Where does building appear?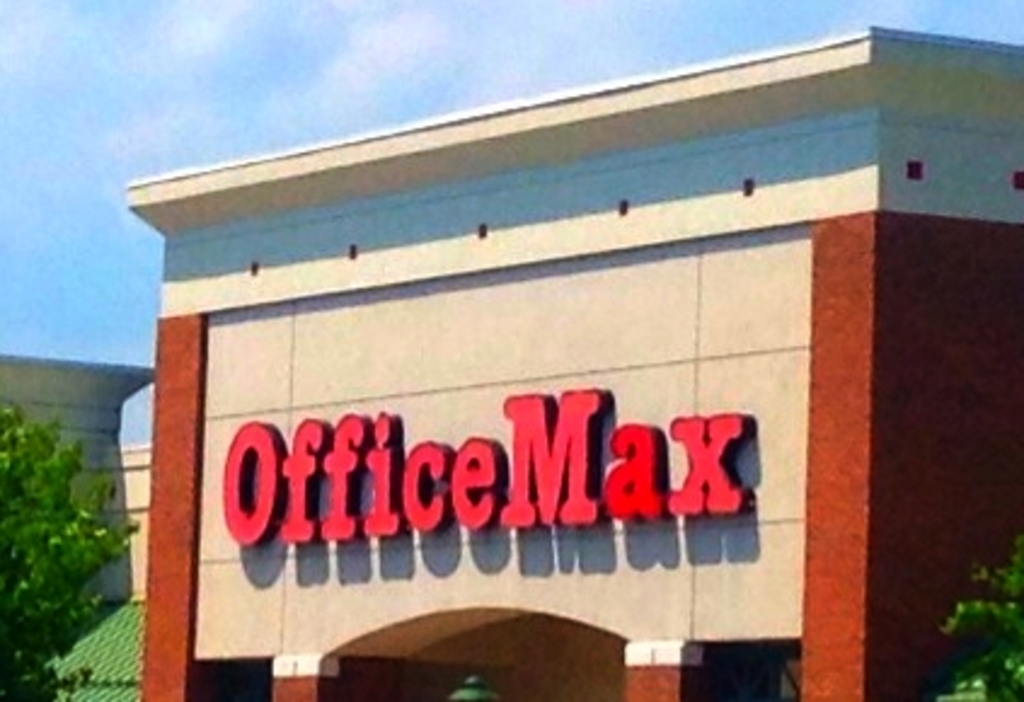
Appears at [left=126, top=24, right=1022, bottom=700].
